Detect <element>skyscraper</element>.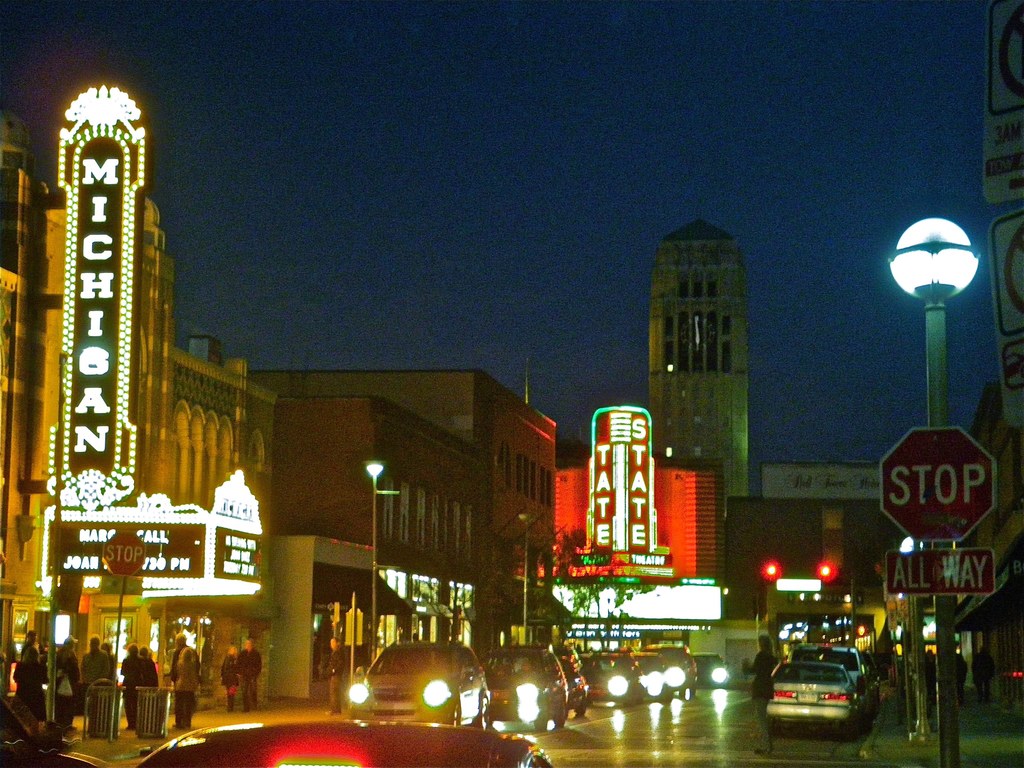
Detected at pyautogui.locateOnScreen(633, 227, 770, 568).
